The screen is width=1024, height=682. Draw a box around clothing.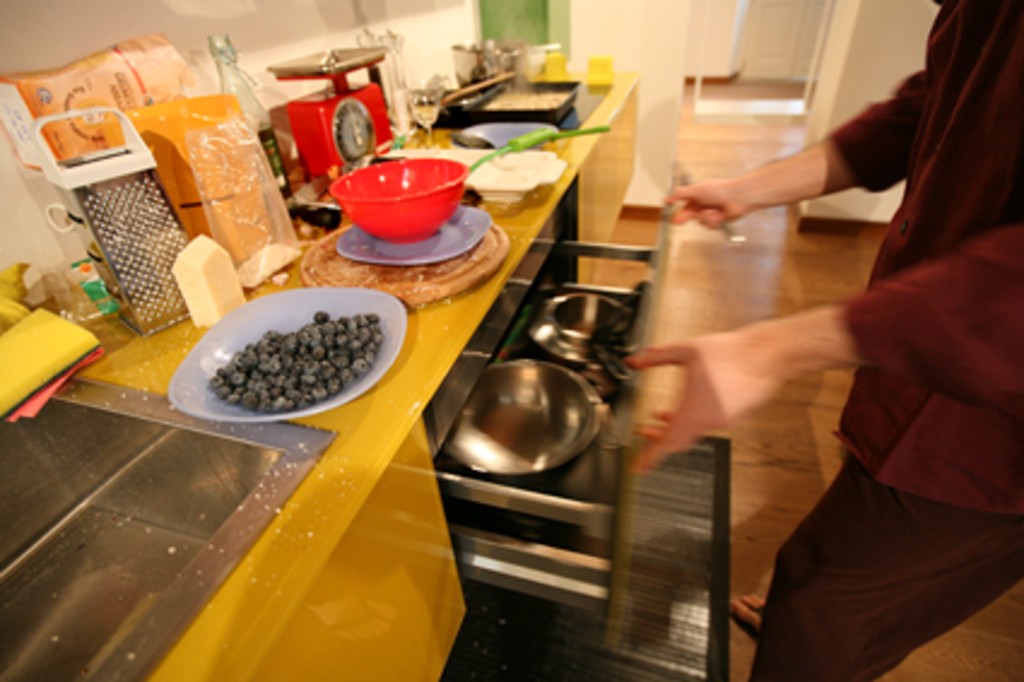
[left=752, top=65, right=1019, bottom=672].
